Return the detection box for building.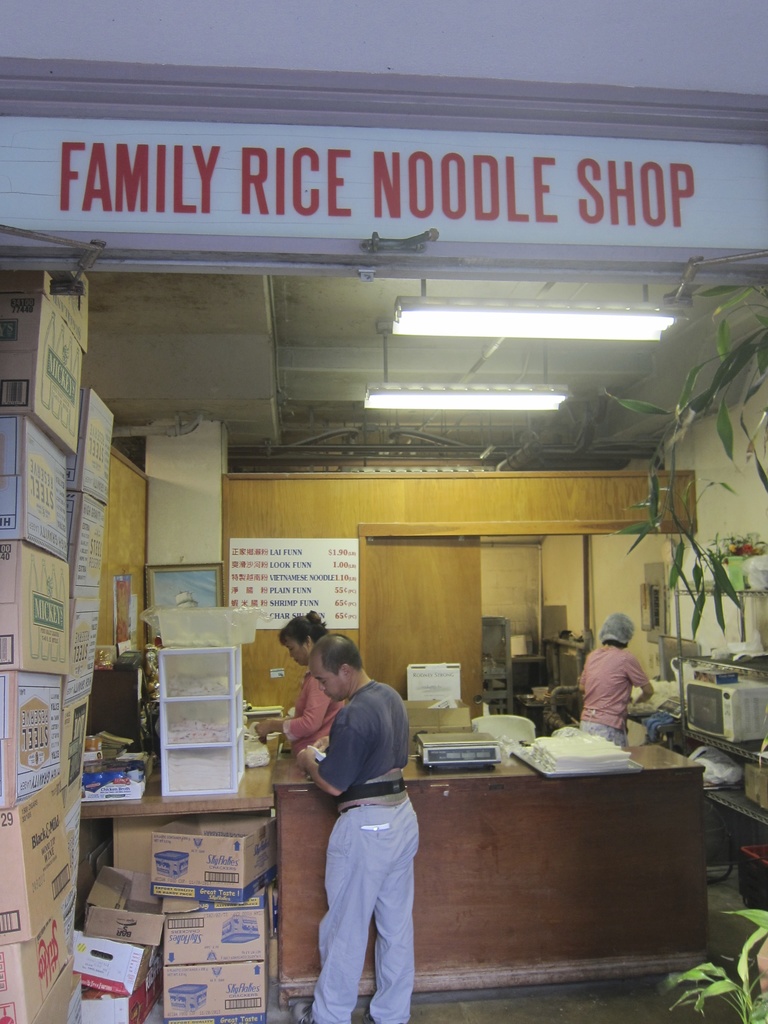
x1=0, y1=0, x2=767, y2=1023.
